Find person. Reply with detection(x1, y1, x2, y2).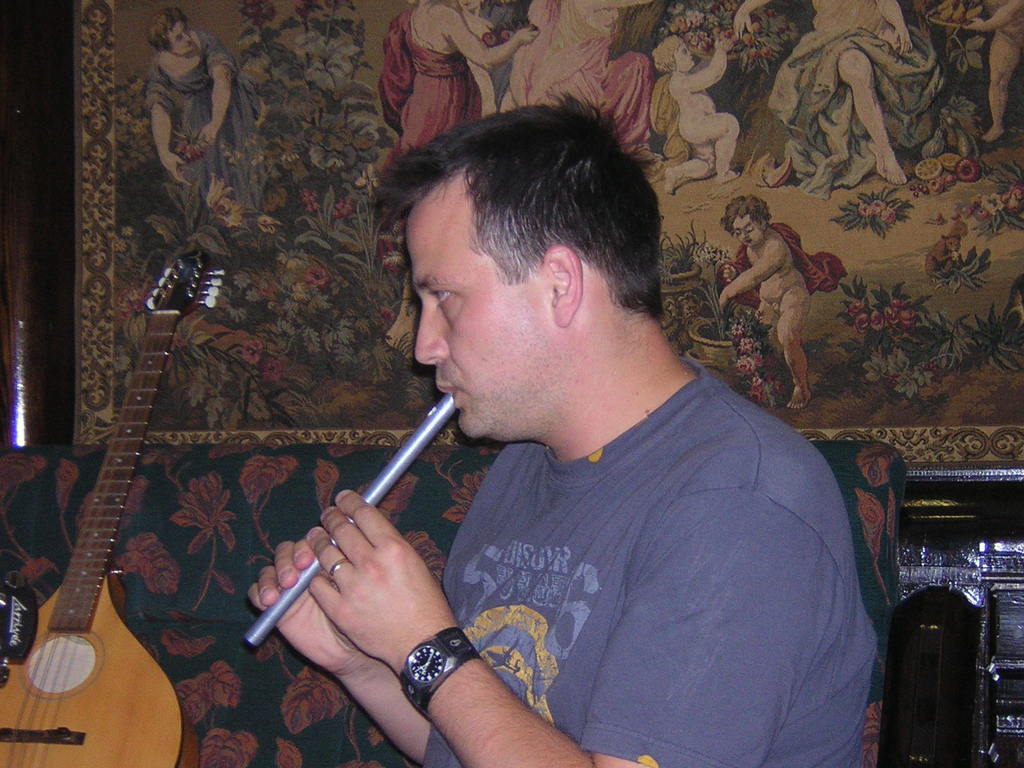
detection(499, 0, 662, 200).
